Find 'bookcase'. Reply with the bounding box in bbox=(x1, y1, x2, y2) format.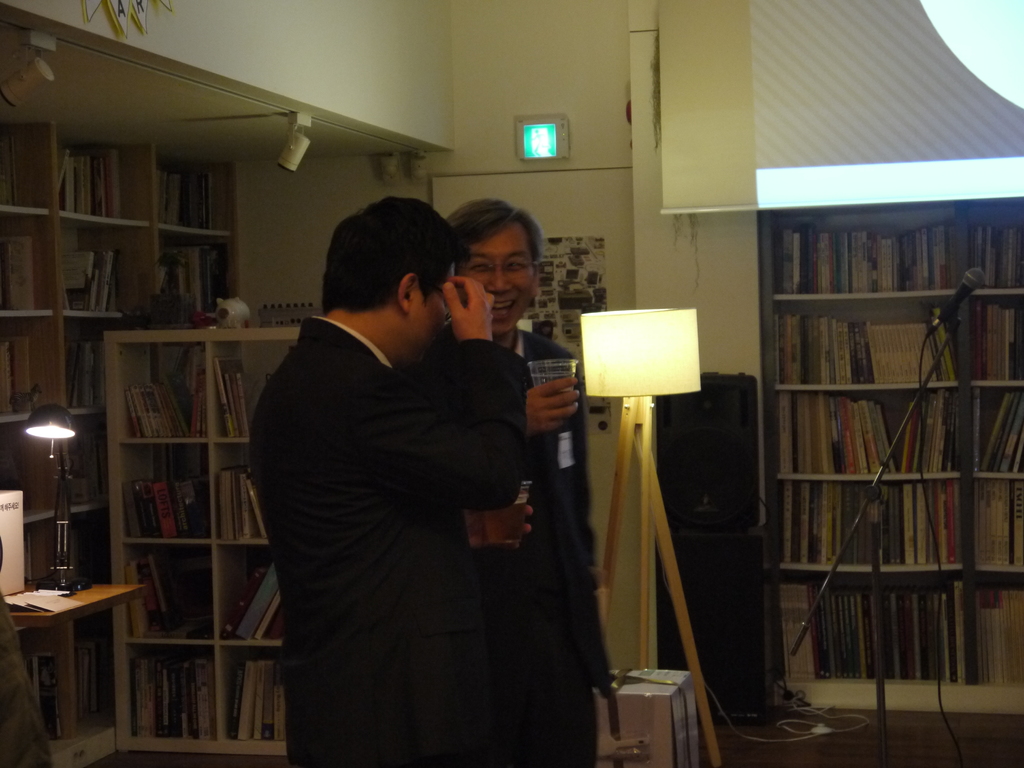
bbox=(105, 322, 307, 756).
